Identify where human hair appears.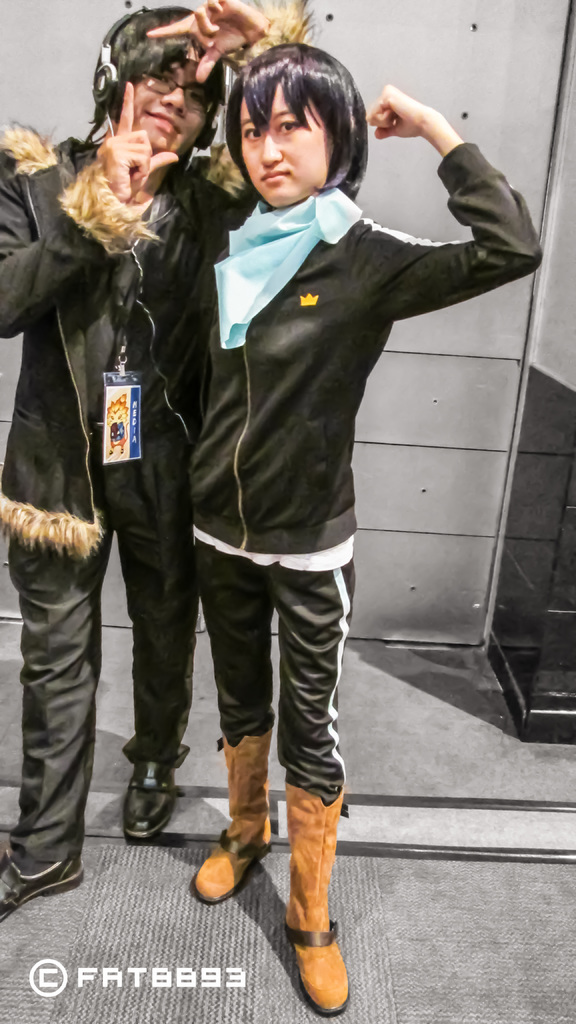
Appears at Rect(86, 0, 226, 149).
